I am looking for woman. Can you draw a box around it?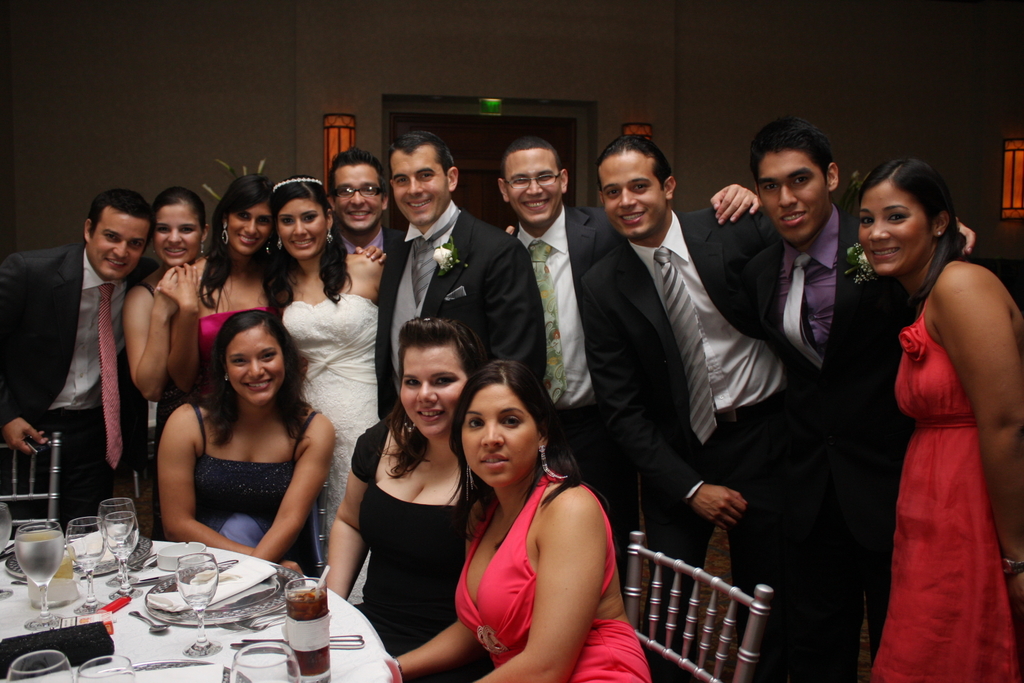
Sure, the bounding box is Rect(313, 315, 488, 682).
